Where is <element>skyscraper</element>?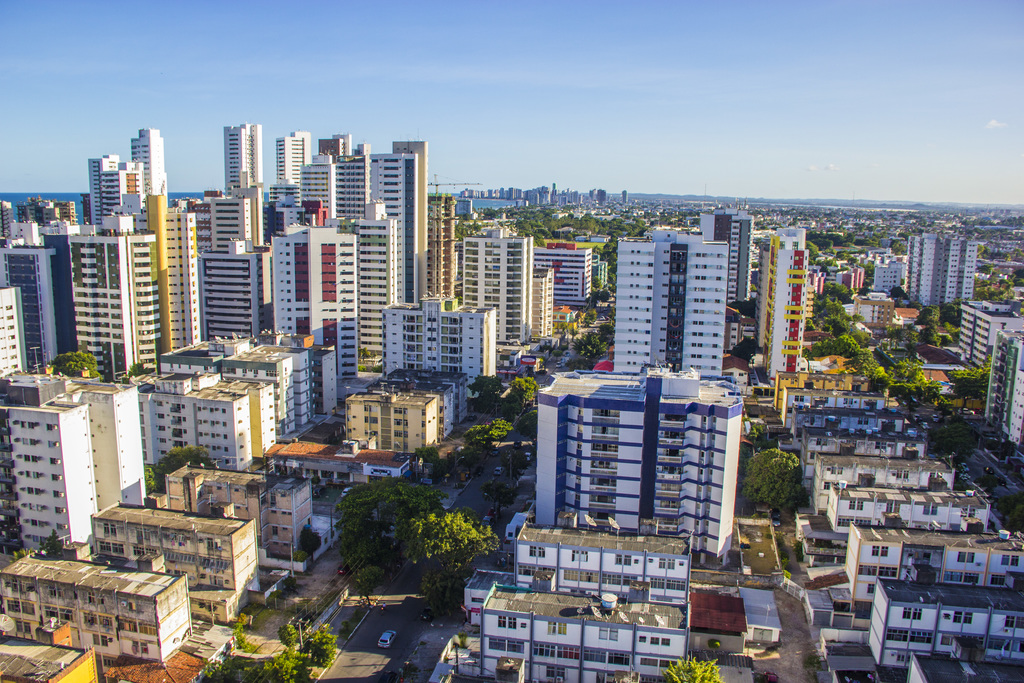
(x1=194, y1=199, x2=269, y2=332).
